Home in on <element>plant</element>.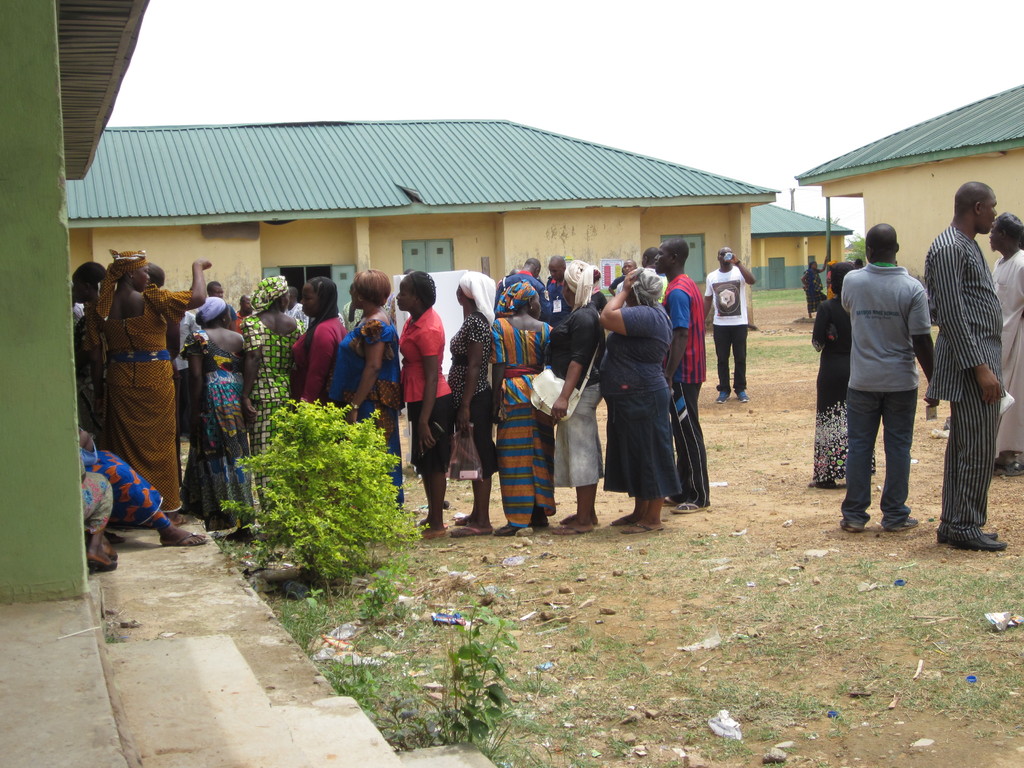
Homed in at locate(349, 582, 399, 628).
